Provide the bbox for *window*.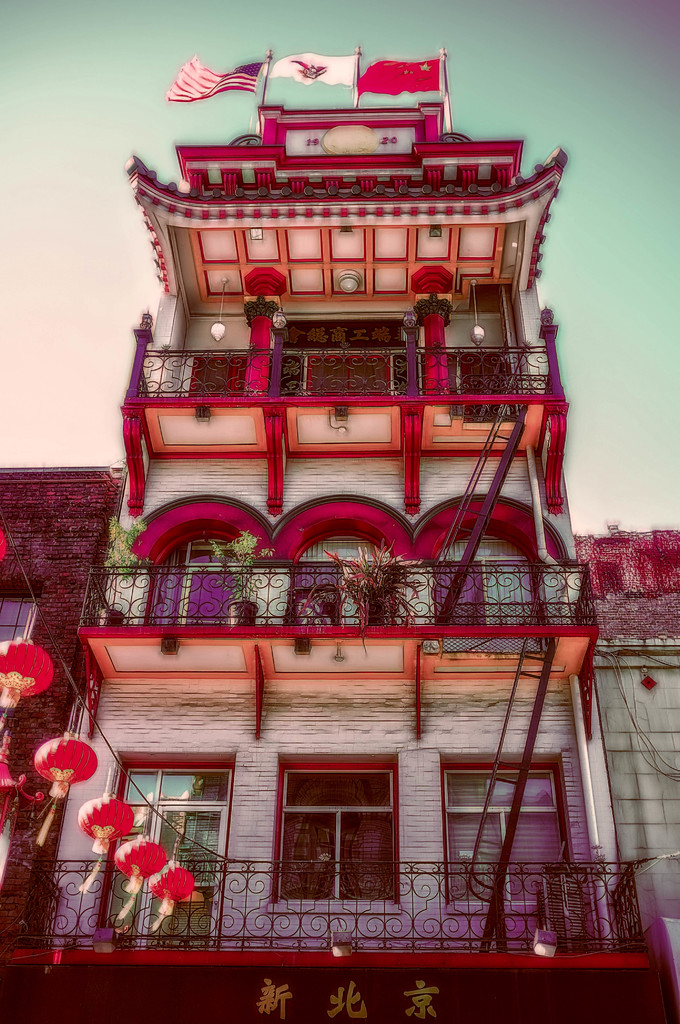
box(458, 748, 589, 913).
